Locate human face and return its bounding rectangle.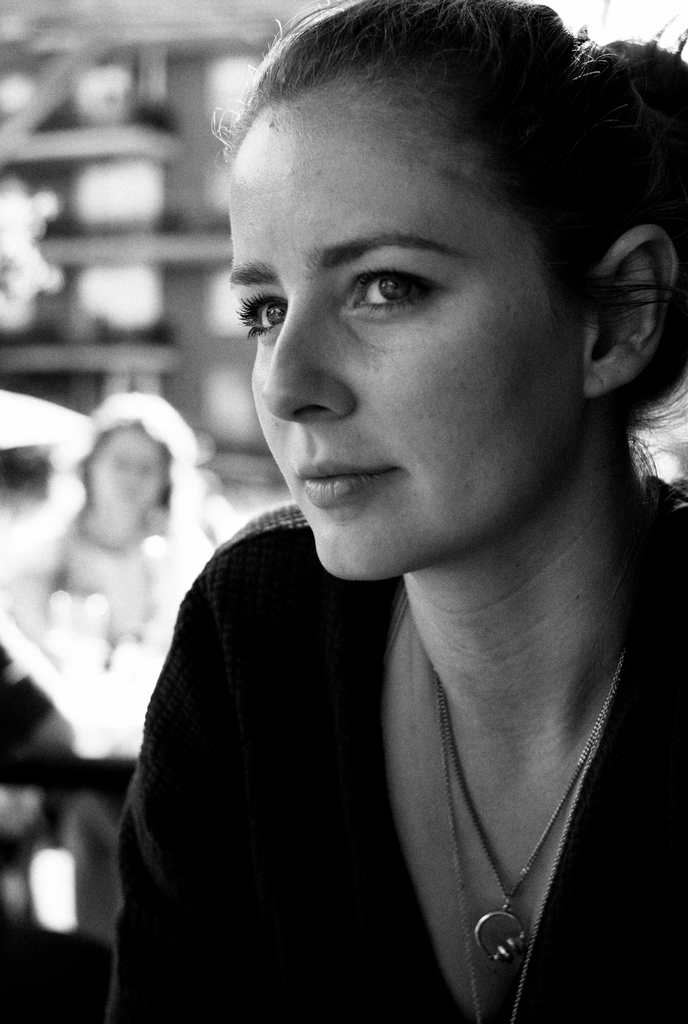
[left=96, top=435, right=165, bottom=533].
